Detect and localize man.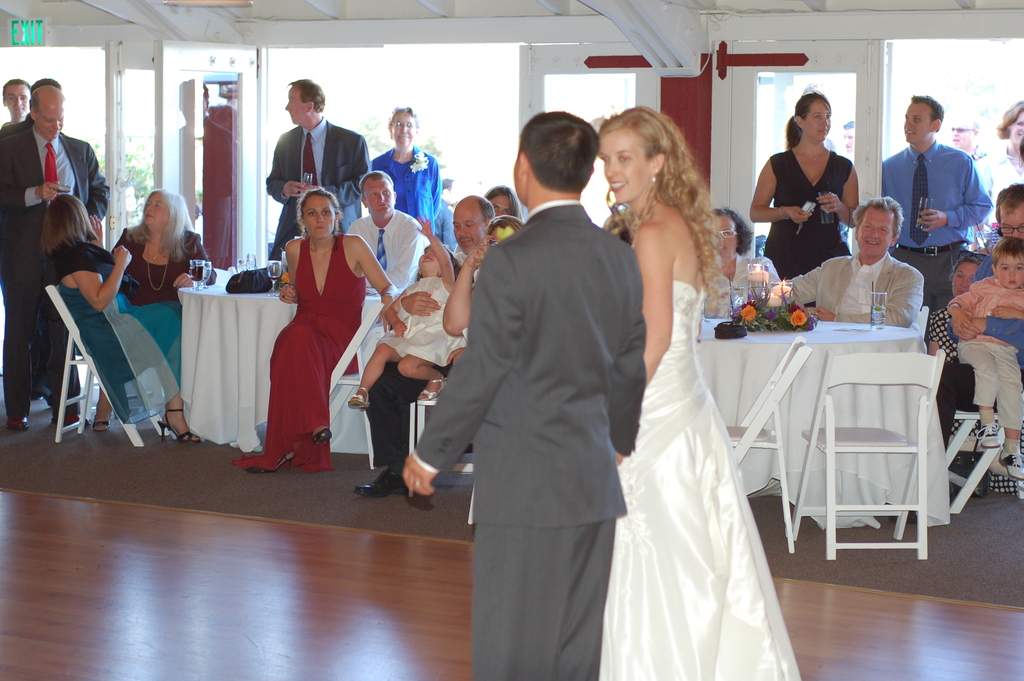
Localized at (399, 111, 645, 680).
